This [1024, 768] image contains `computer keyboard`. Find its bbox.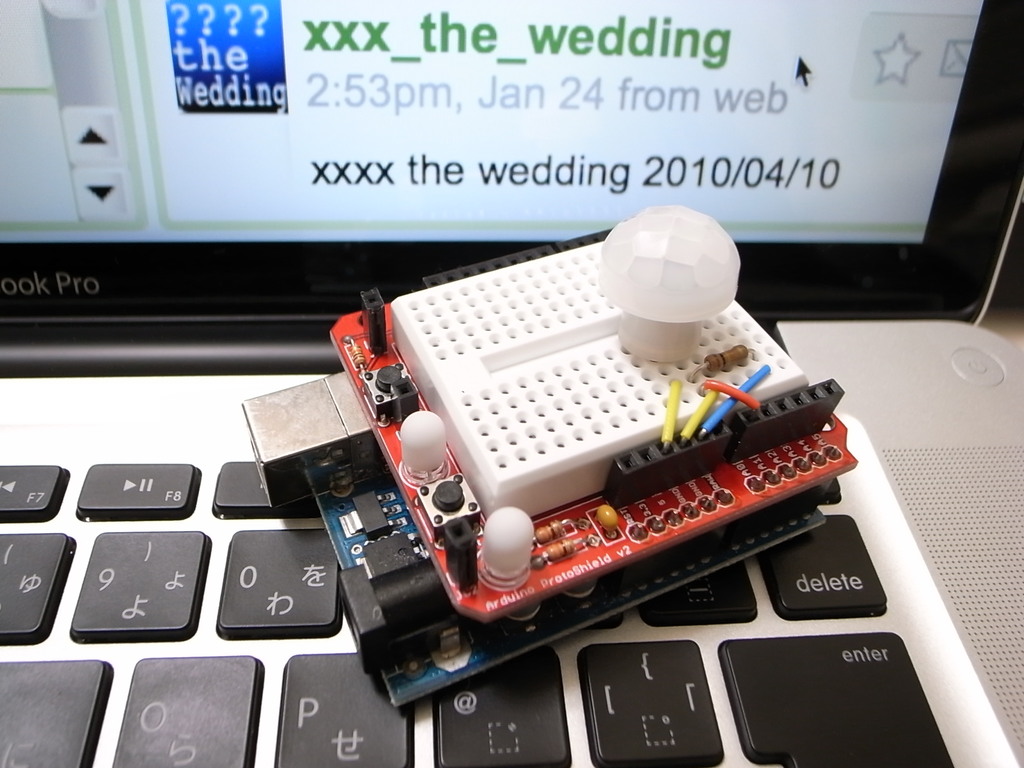
select_region(0, 458, 956, 767).
